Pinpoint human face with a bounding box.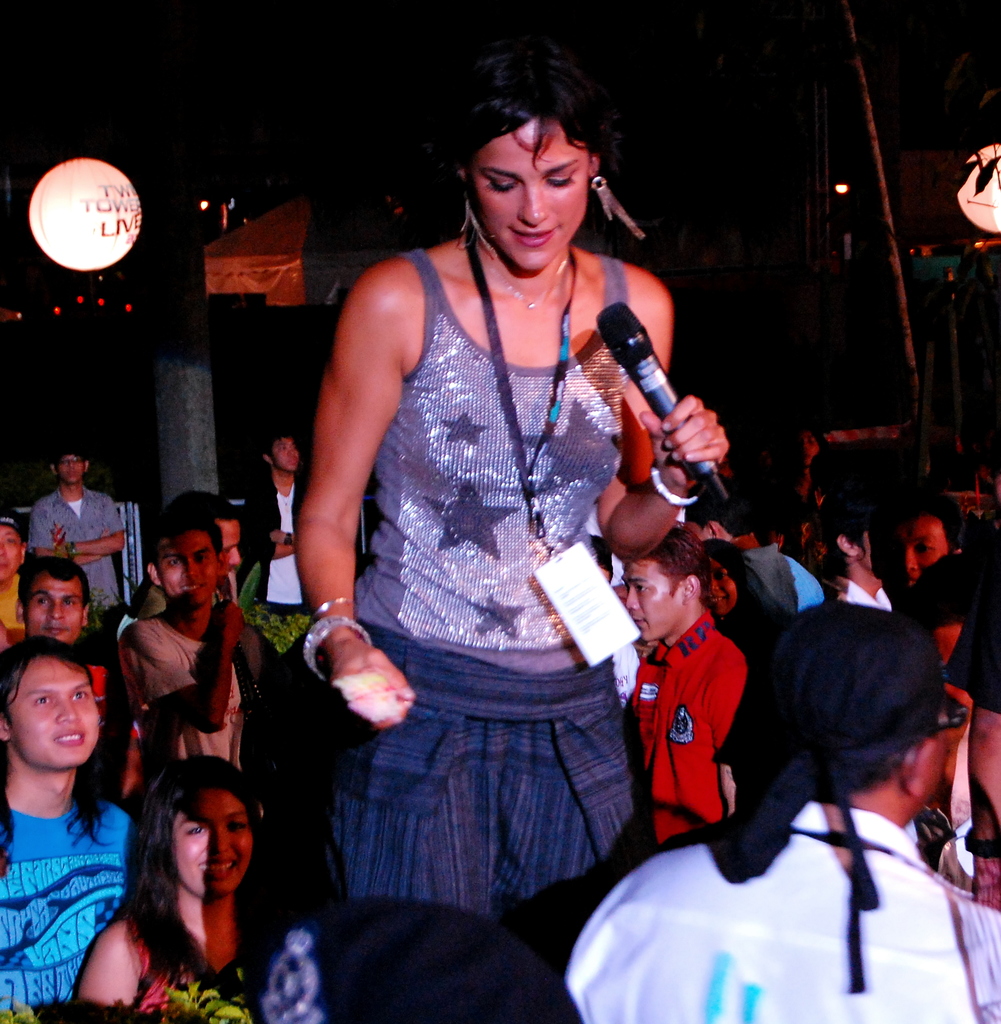
(172, 792, 259, 895).
